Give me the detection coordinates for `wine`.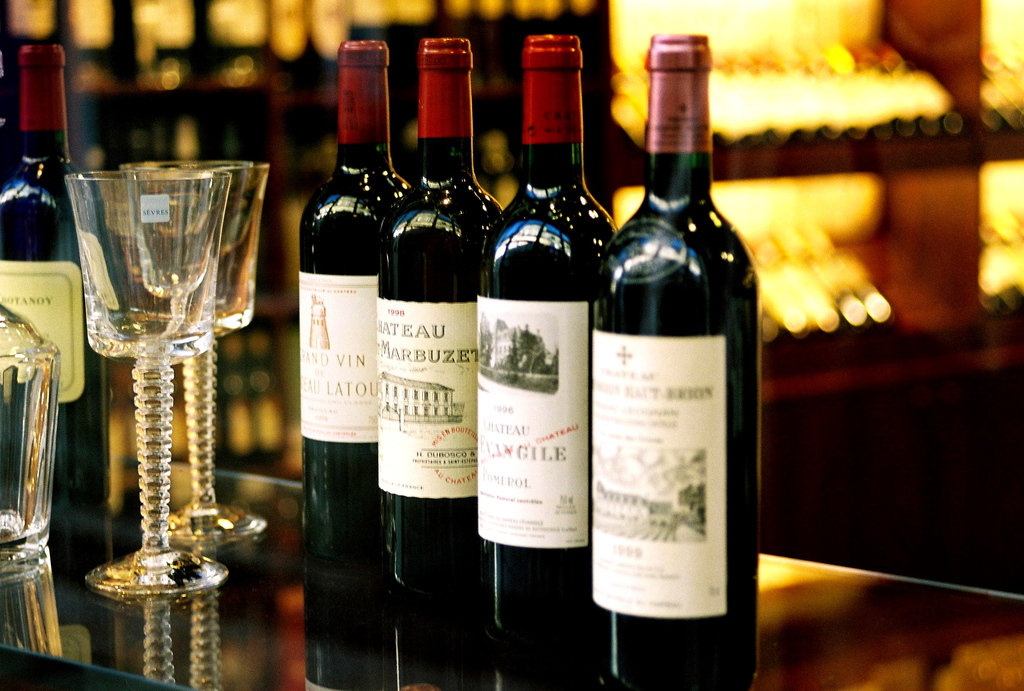
region(1, 46, 111, 513).
